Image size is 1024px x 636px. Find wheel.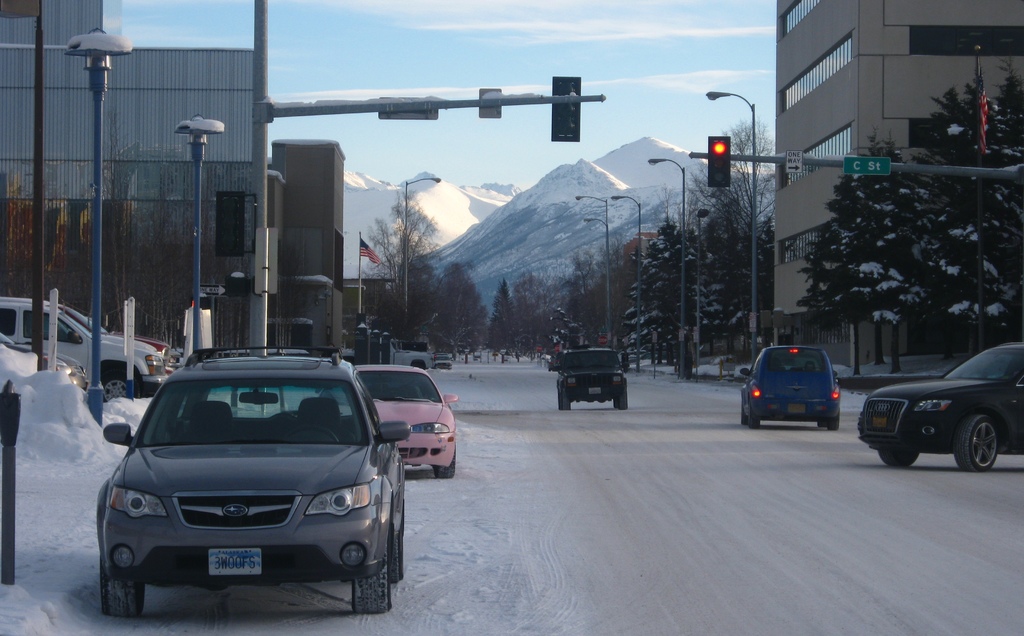
<bbox>740, 408, 746, 424</bbox>.
